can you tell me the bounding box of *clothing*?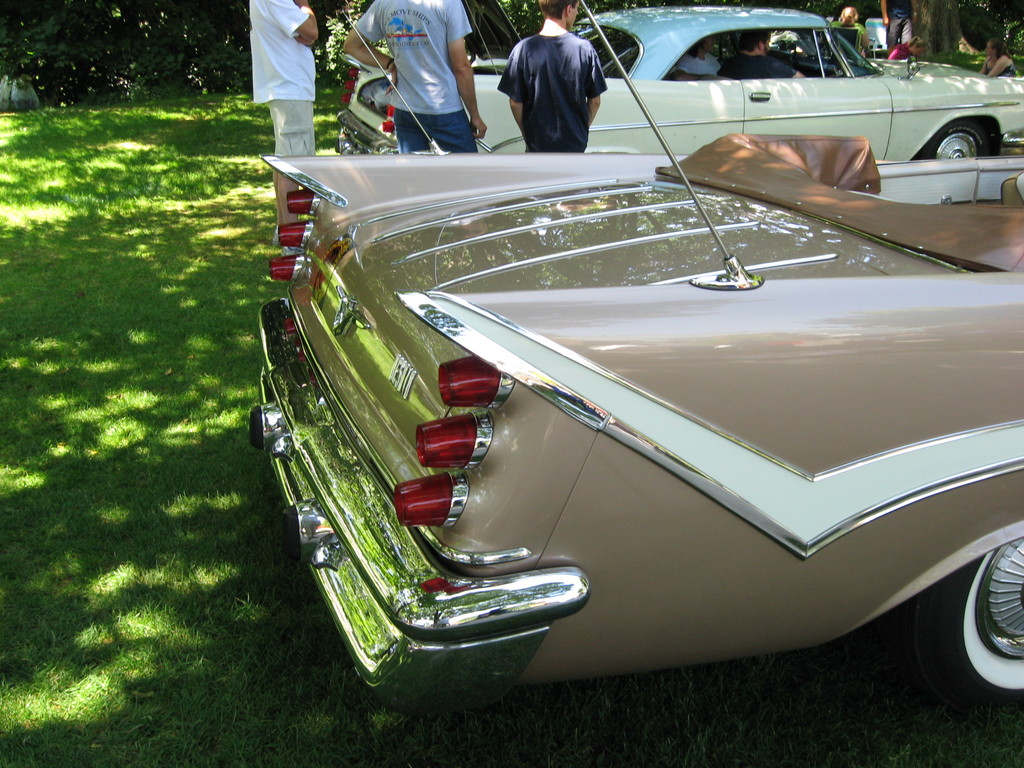
box=[499, 12, 618, 130].
